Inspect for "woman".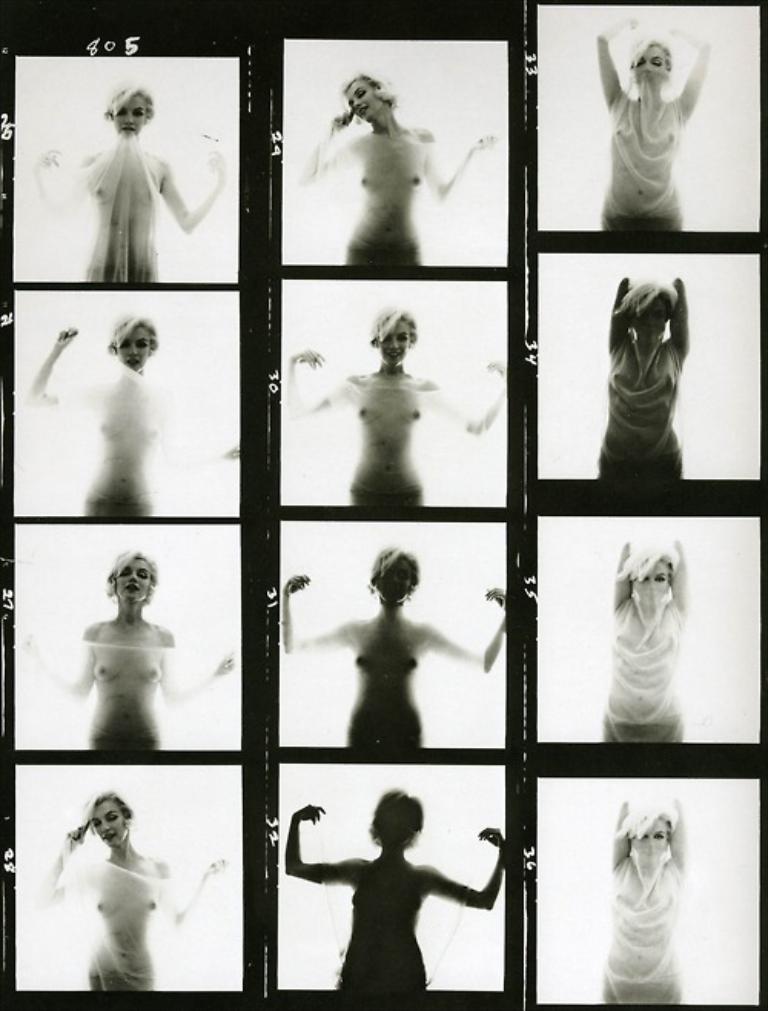
Inspection: box=[607, 532, 685, 741].
